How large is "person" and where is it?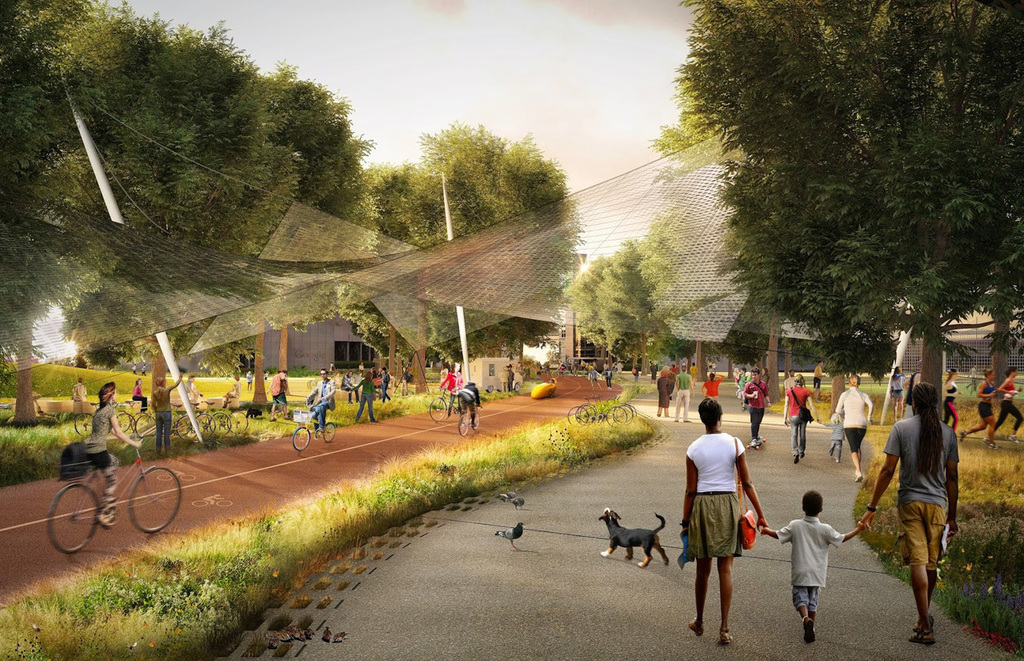
Bounding box: {"left": 754, "top": 493, "right": 862, "bottom": 646}.
